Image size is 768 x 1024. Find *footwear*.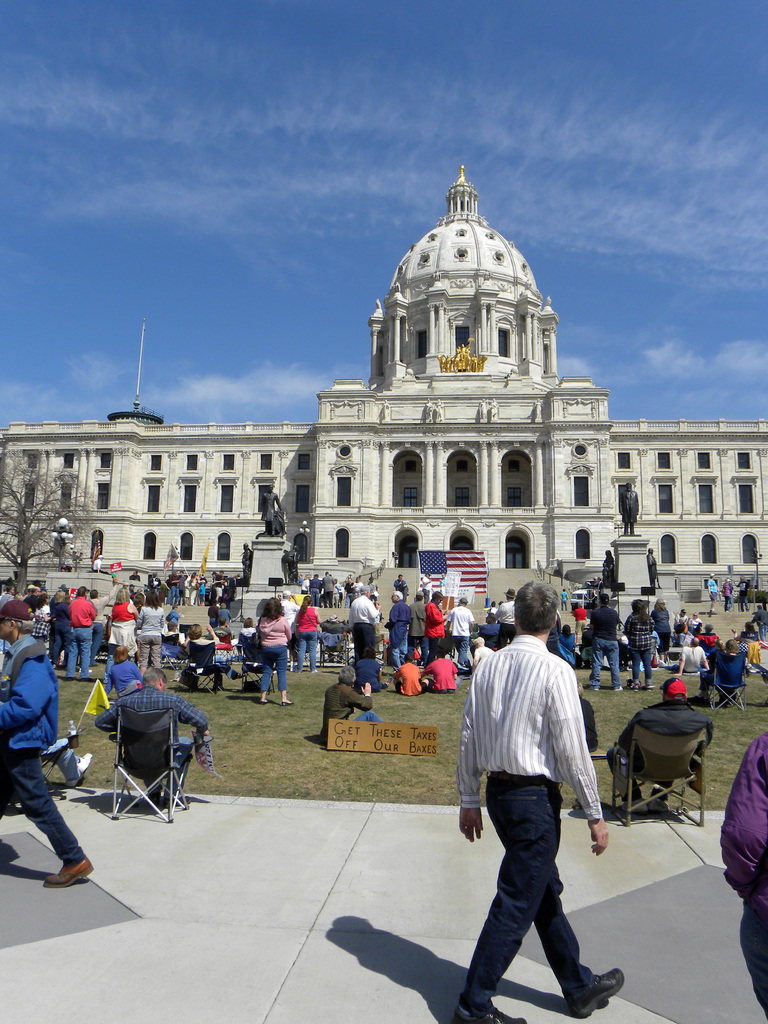
l=257, t=699, r=272, b=705.
